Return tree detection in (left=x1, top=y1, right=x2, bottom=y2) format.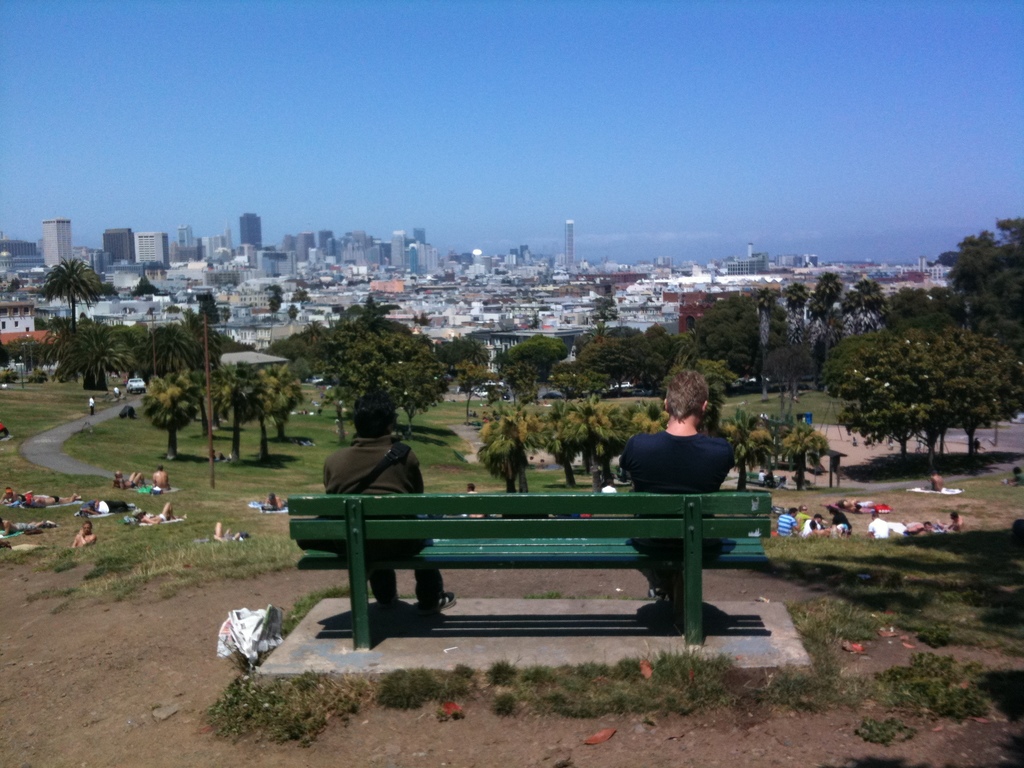
(left=259, top=313, right=453, bottom=448).
